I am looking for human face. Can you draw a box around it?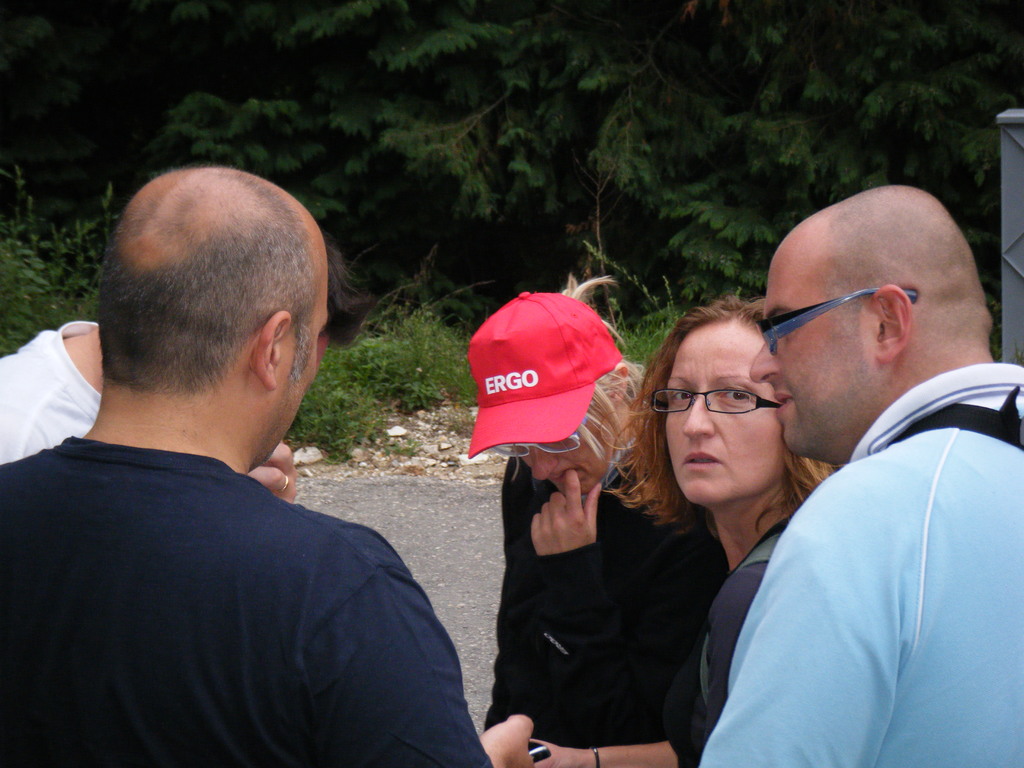
Sure, the bounding box is <bbox>663, 322, 783, 503</bbox>.
